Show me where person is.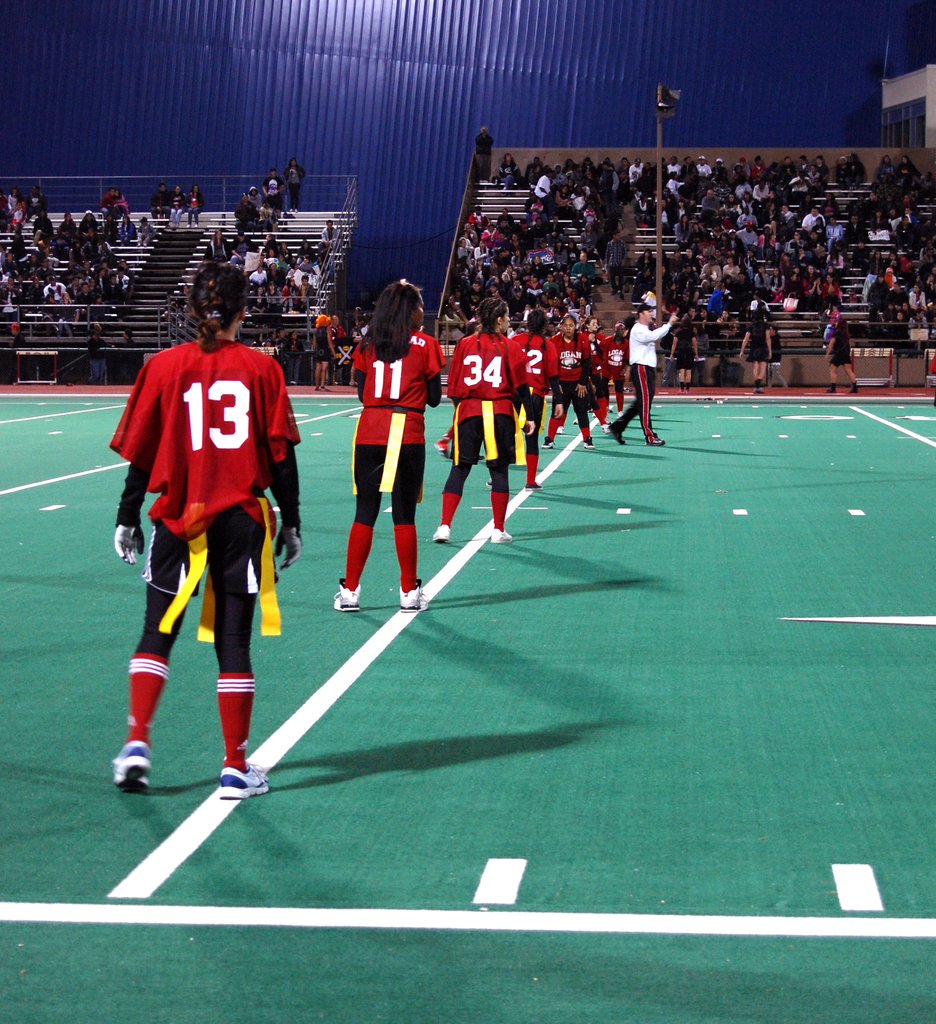
person is at [246,262,264,285].
